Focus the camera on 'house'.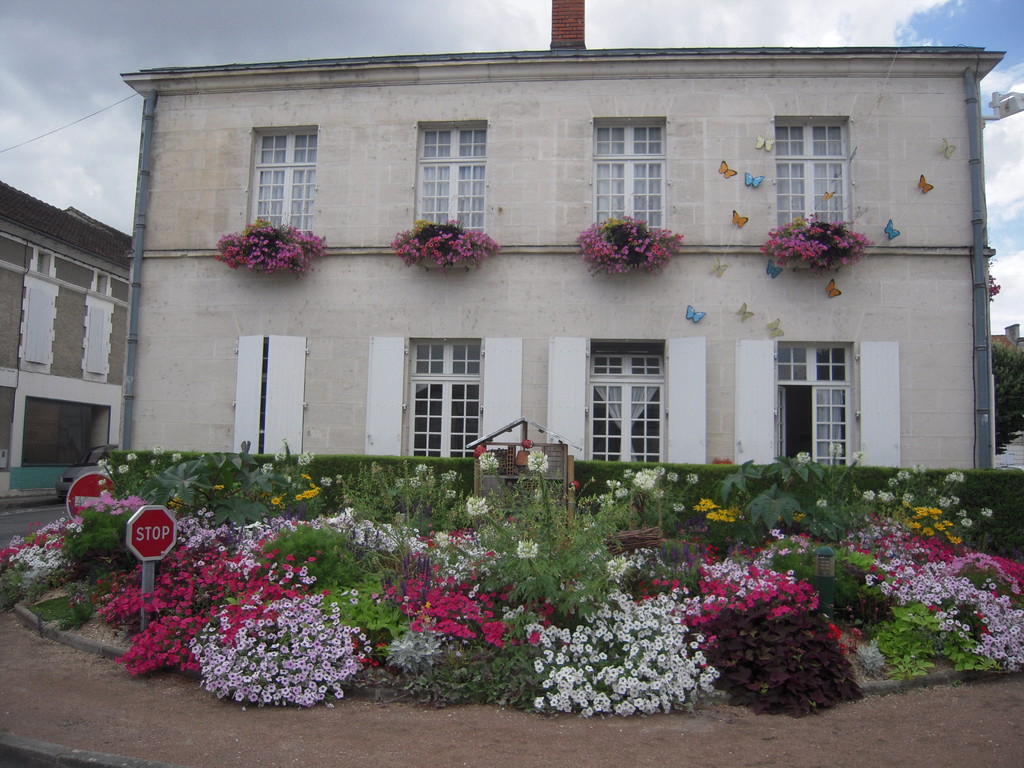
Focus region: [x1=0, y1=172, x2=133, y2=505].
